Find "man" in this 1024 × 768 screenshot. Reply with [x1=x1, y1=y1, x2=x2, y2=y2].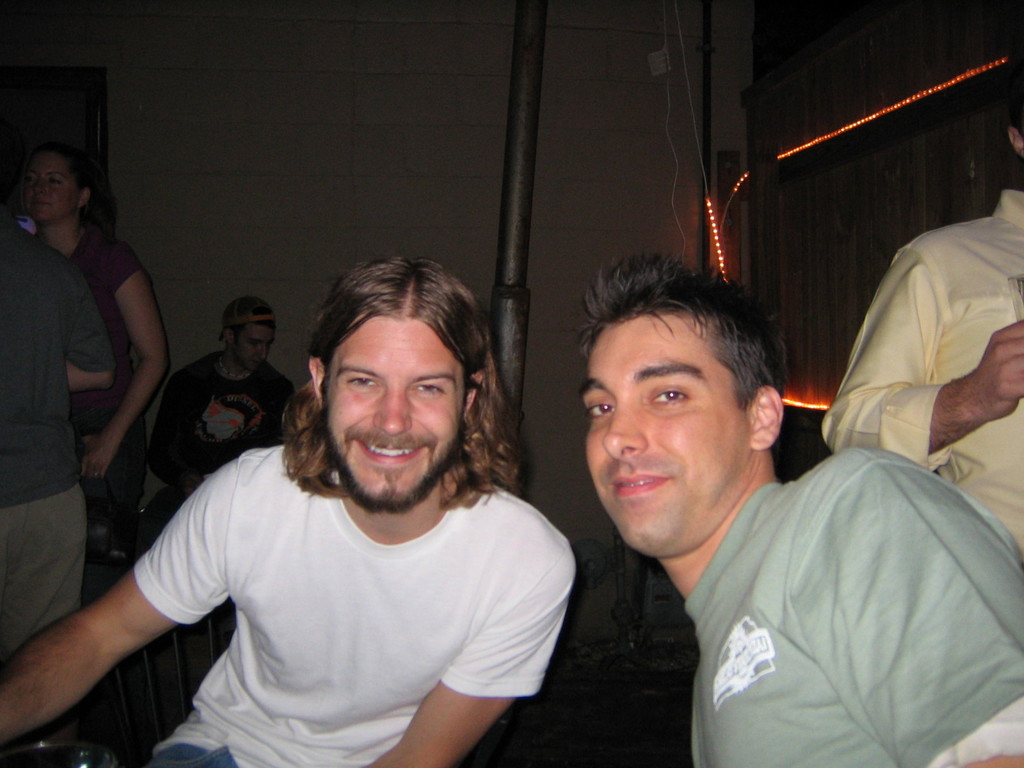
[x1=570, y1=250, x2=1023, y2=767].
